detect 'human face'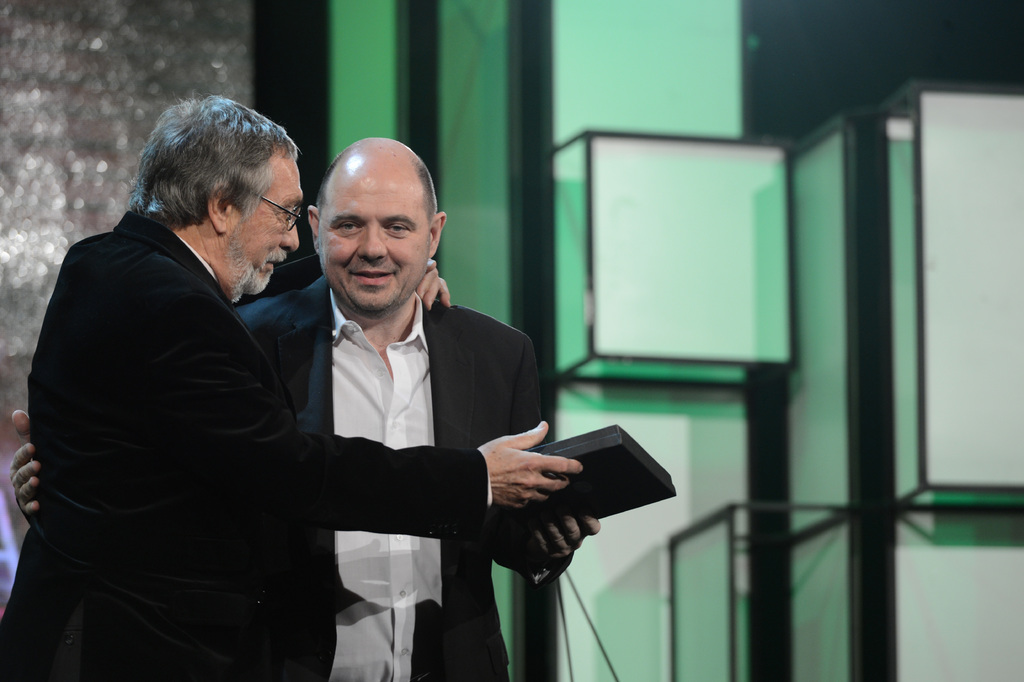
bbox=(316, 166, 432, 315)
